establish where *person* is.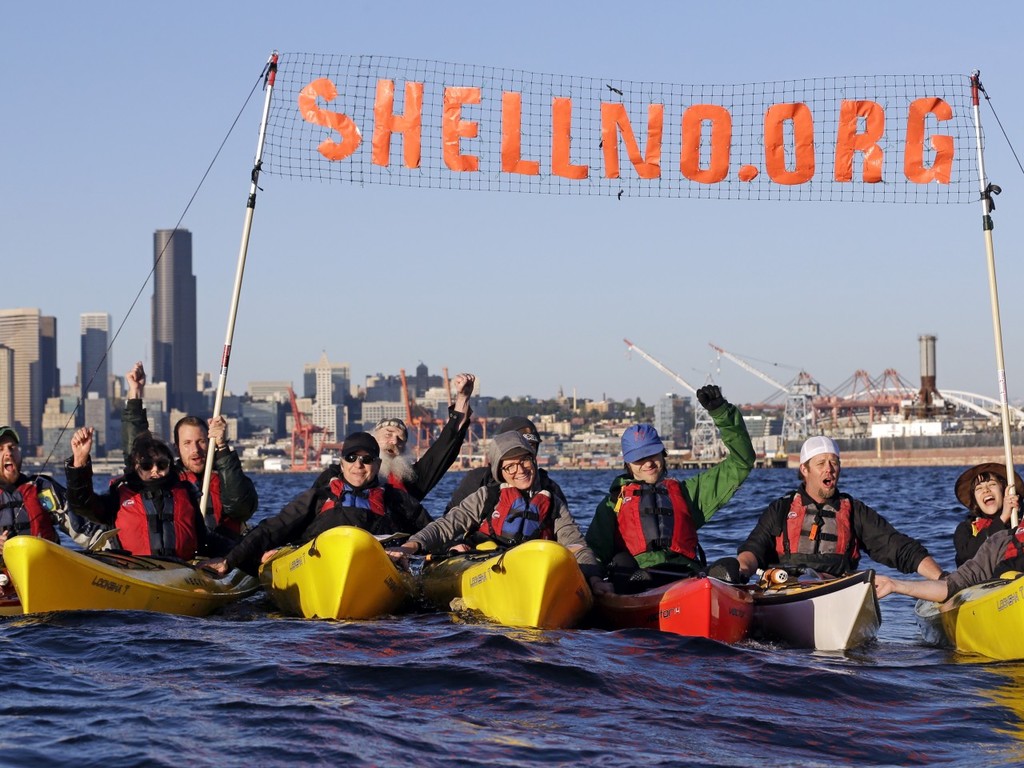
Established at <region>445, 418, 549, 520</region>.
